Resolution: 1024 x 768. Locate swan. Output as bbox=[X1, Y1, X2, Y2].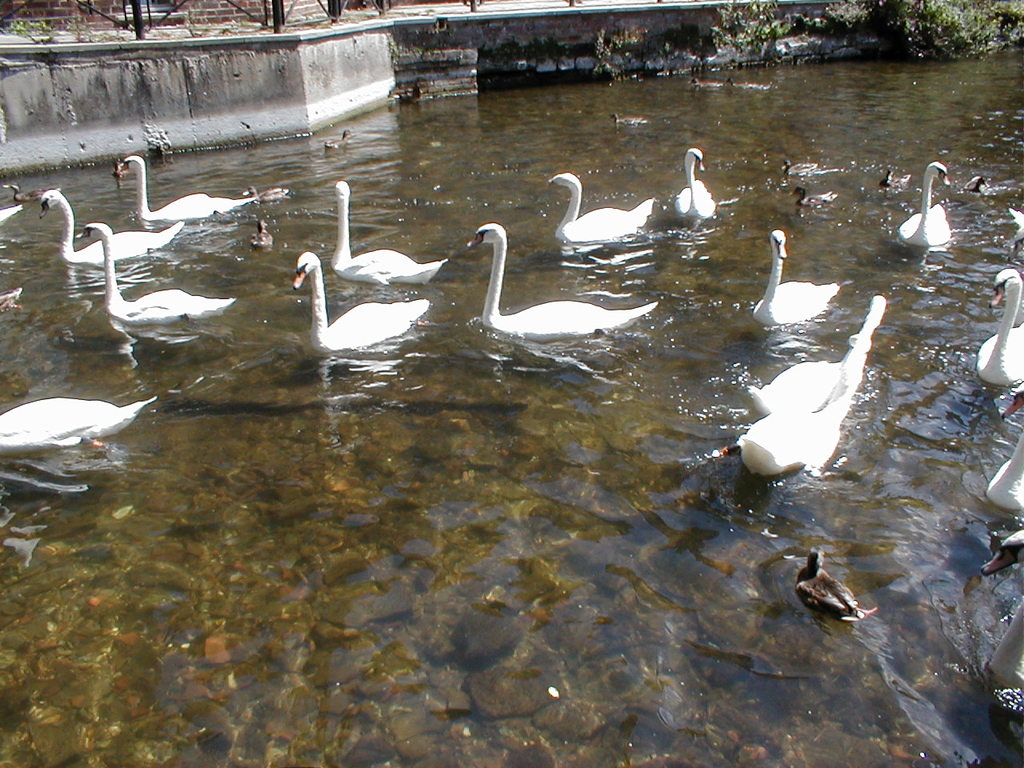
bbox=[883, 164, 915, 190].
